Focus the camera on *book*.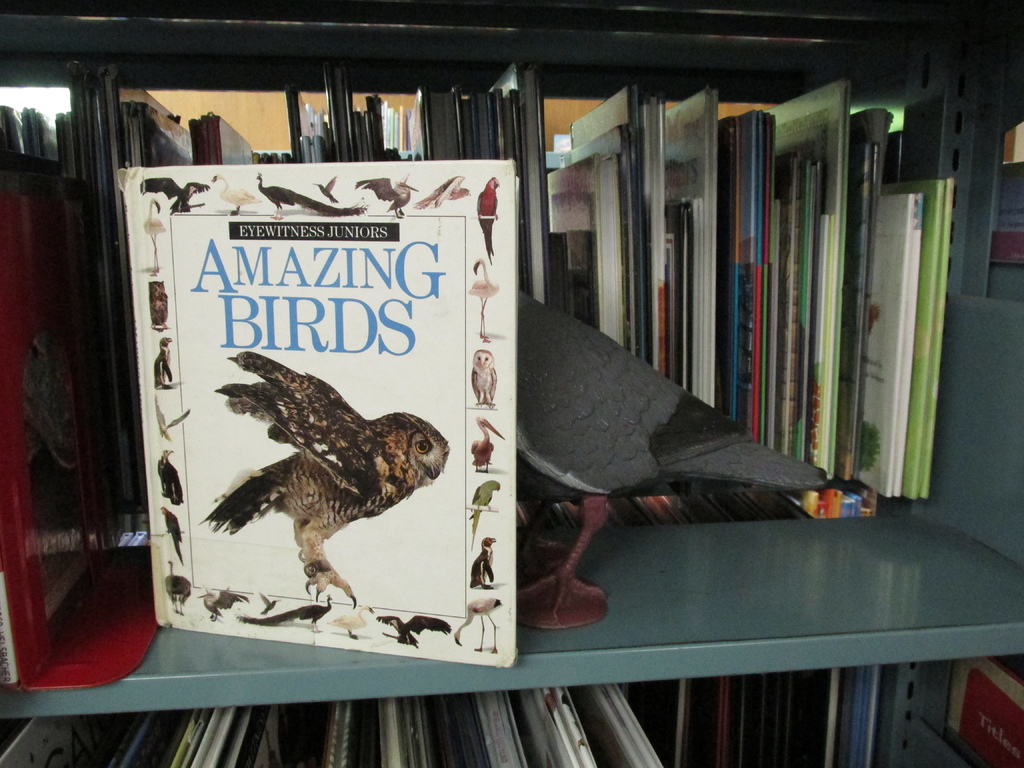
Focus region: [118,152,517,667].
